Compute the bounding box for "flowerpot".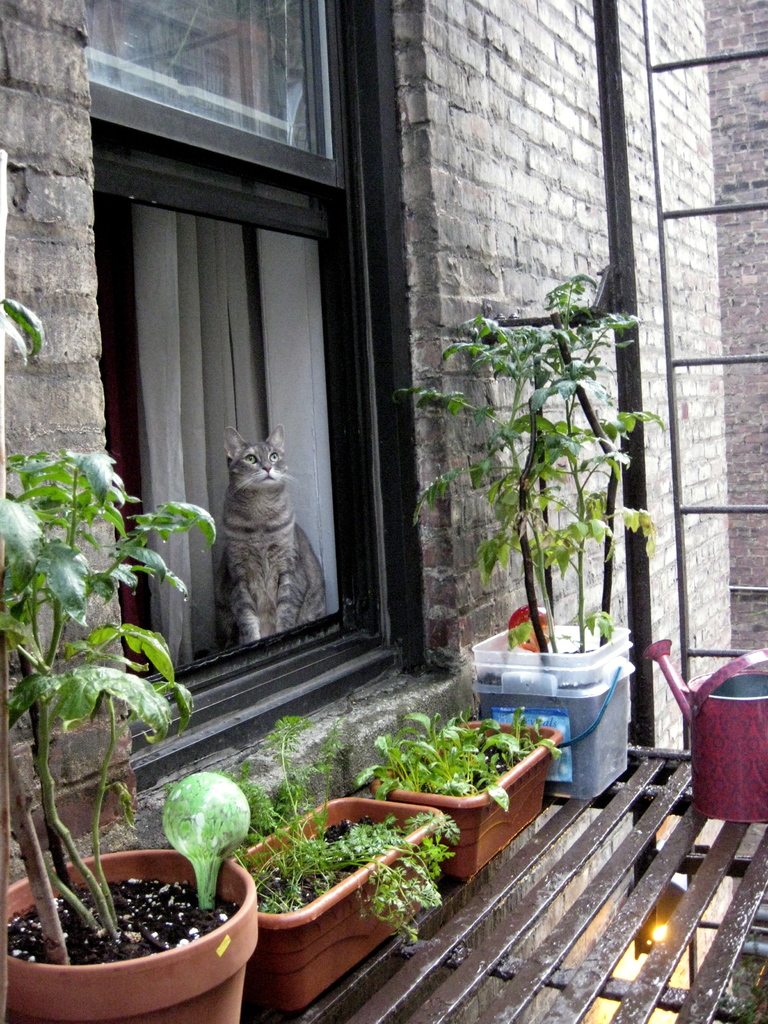
[x1=232, y1=794, x2=449, y2=1014].
